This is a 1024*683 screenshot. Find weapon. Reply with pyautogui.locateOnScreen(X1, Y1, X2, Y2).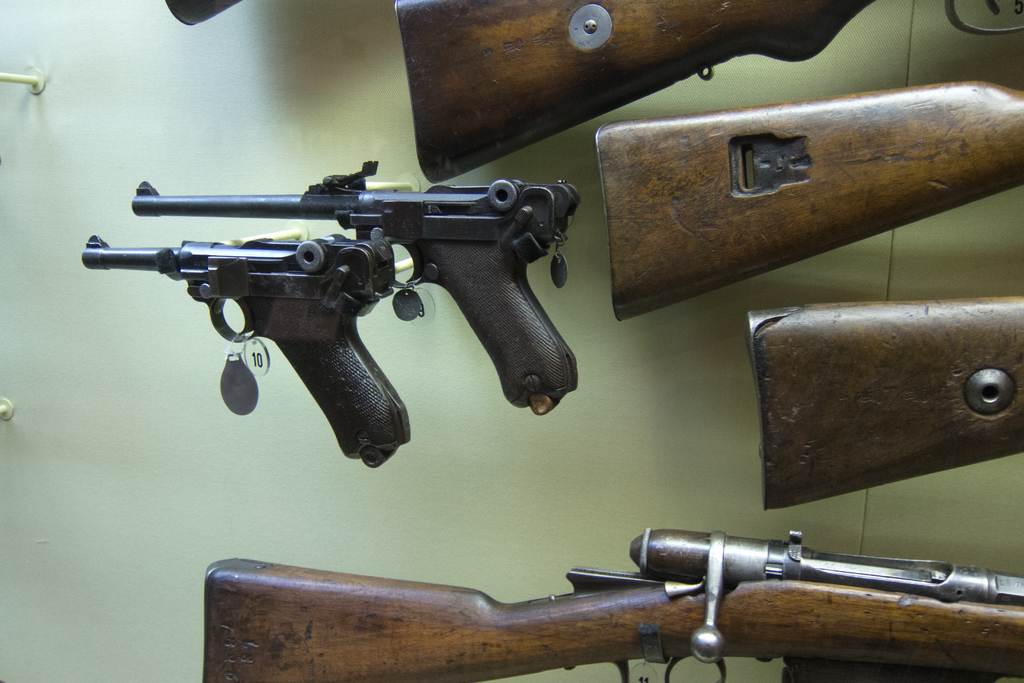
pyautogui.locateOnScreen(742, 294, 1023, 512).
